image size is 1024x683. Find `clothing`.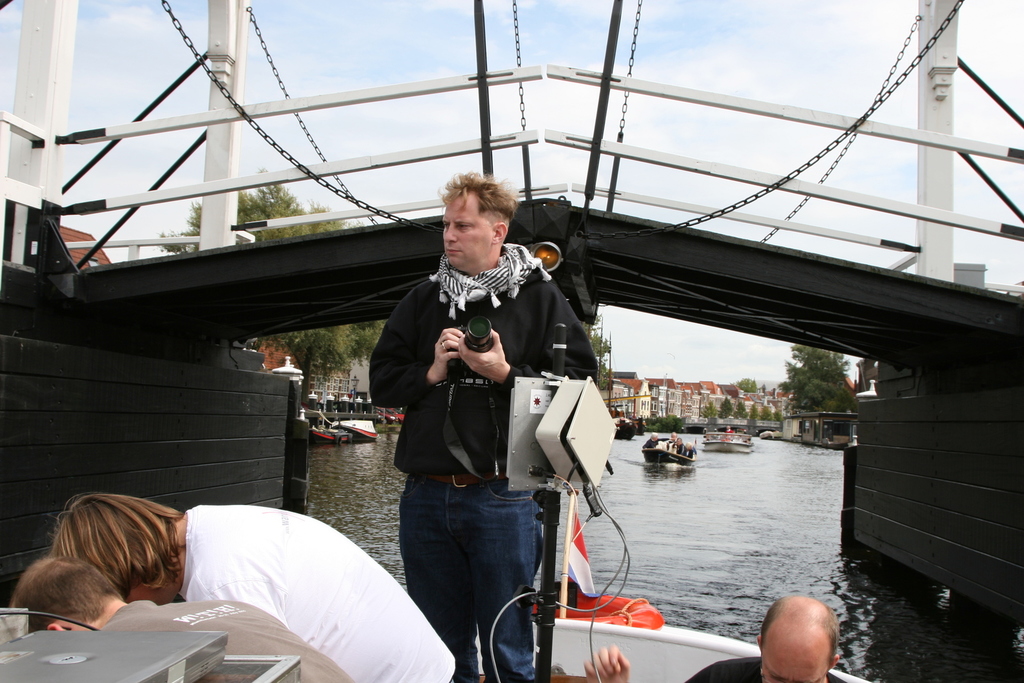
673:656:843:682.
